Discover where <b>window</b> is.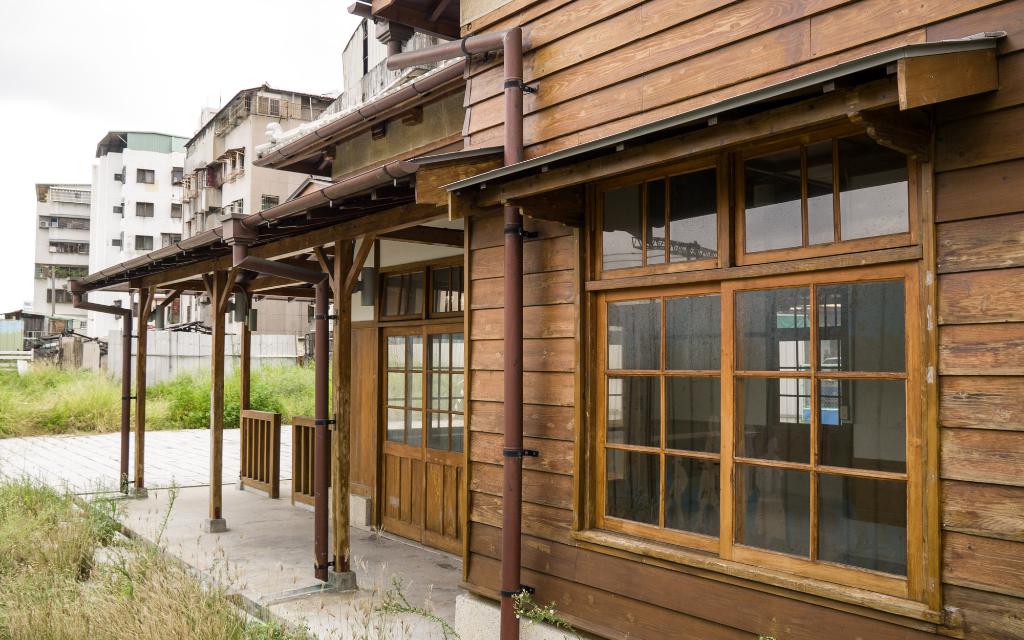
Discovered at 379:272:422:314.
